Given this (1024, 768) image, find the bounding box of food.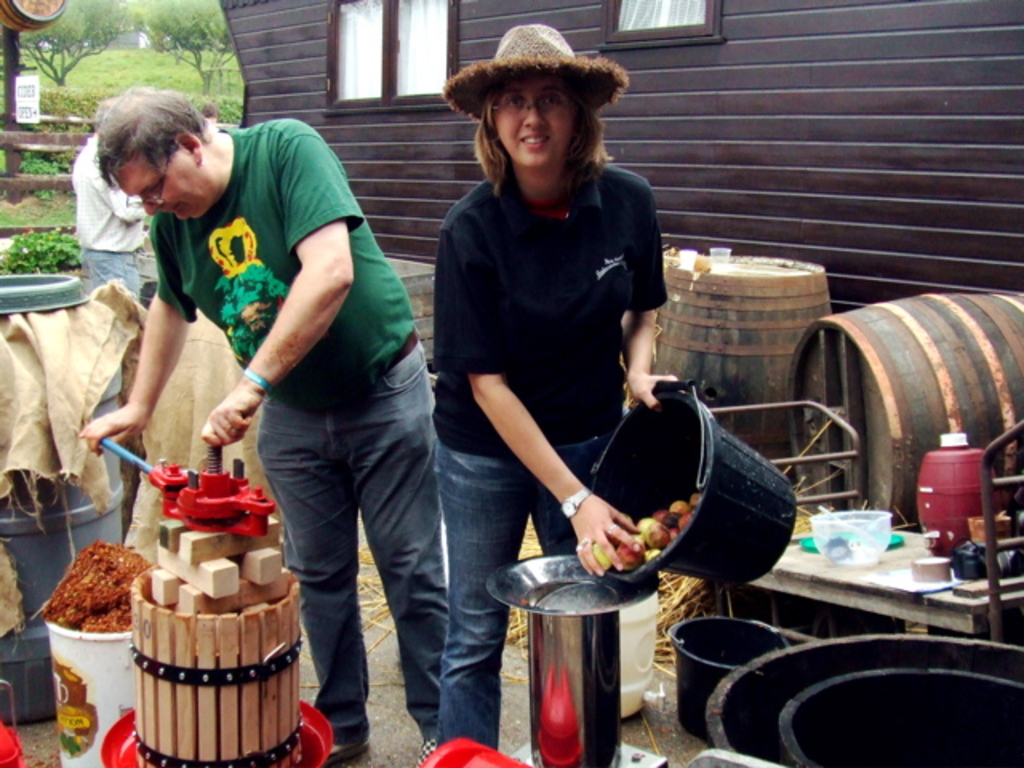
590:491:699:573.
